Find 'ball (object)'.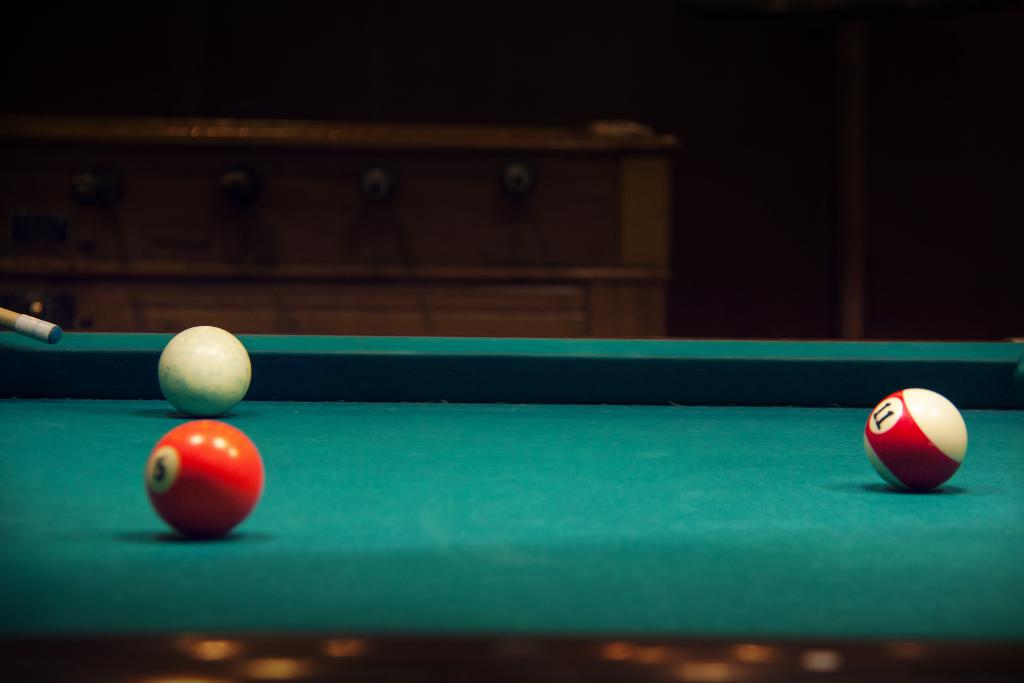
[159, 325, 247, 415].
